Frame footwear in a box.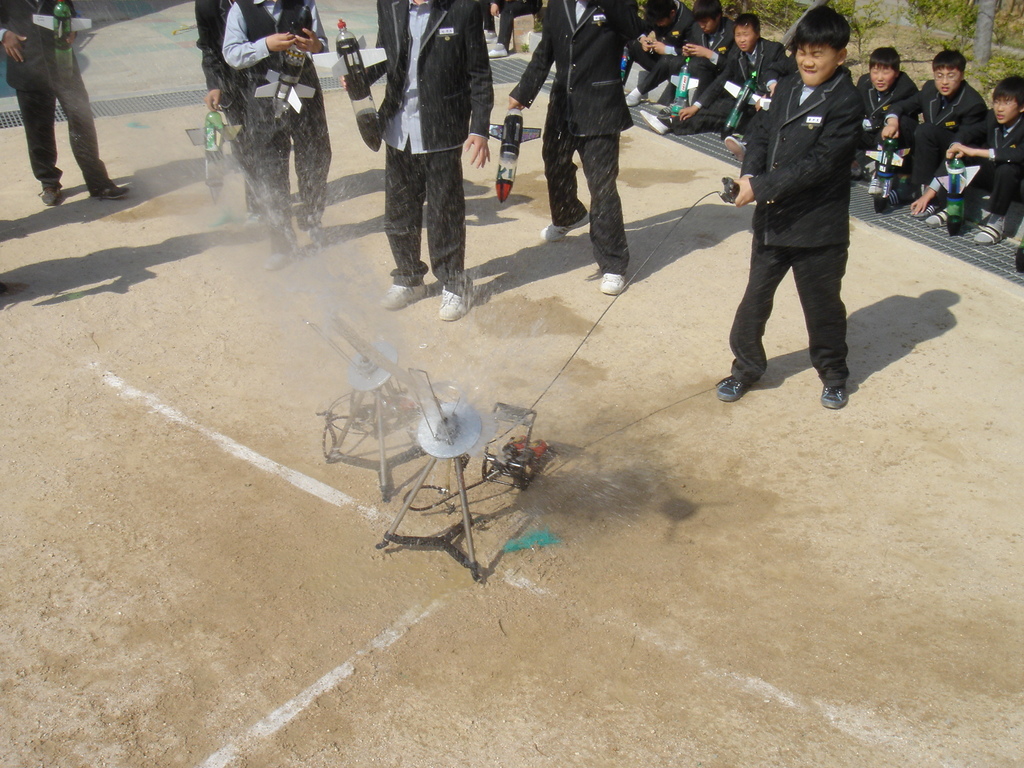
box=[538, 213, 589, 244].
